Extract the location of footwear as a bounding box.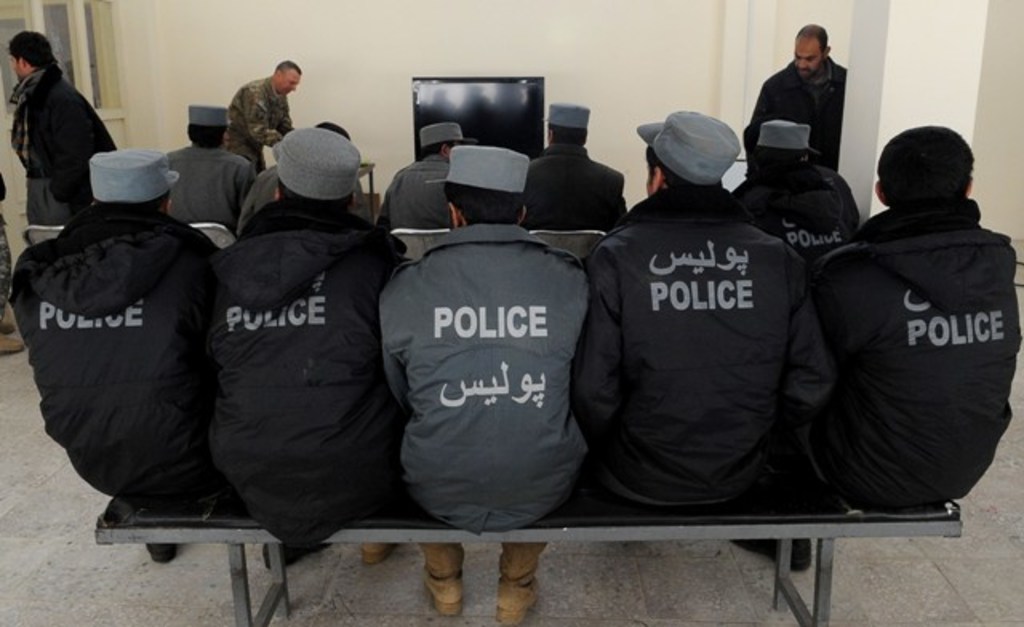
(366, 541, 394, 561).
